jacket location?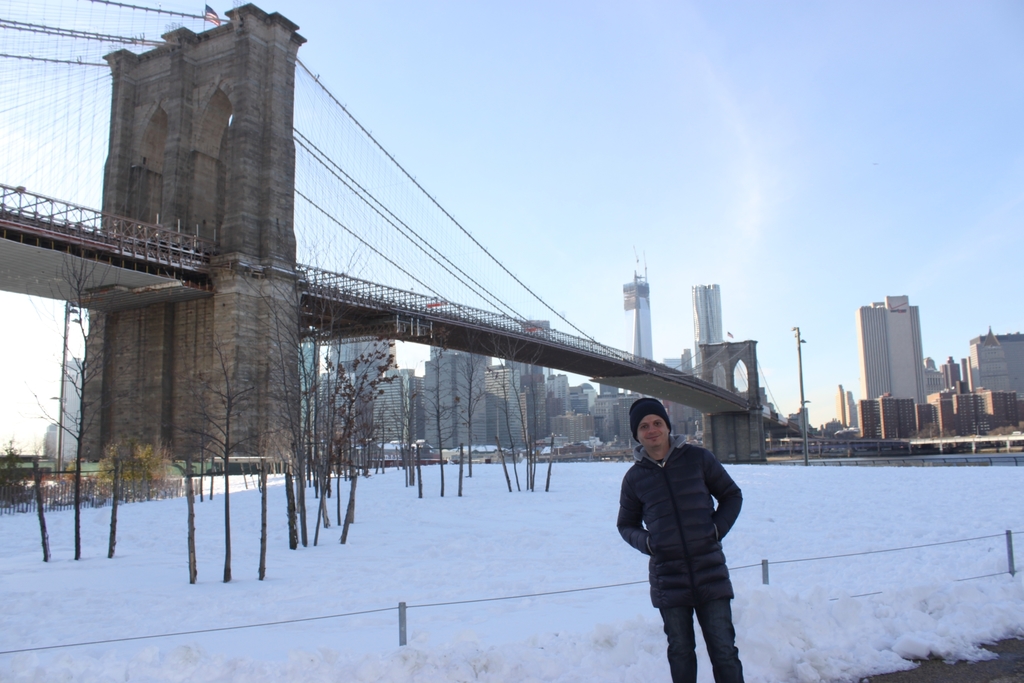
(602,409,763,647)
